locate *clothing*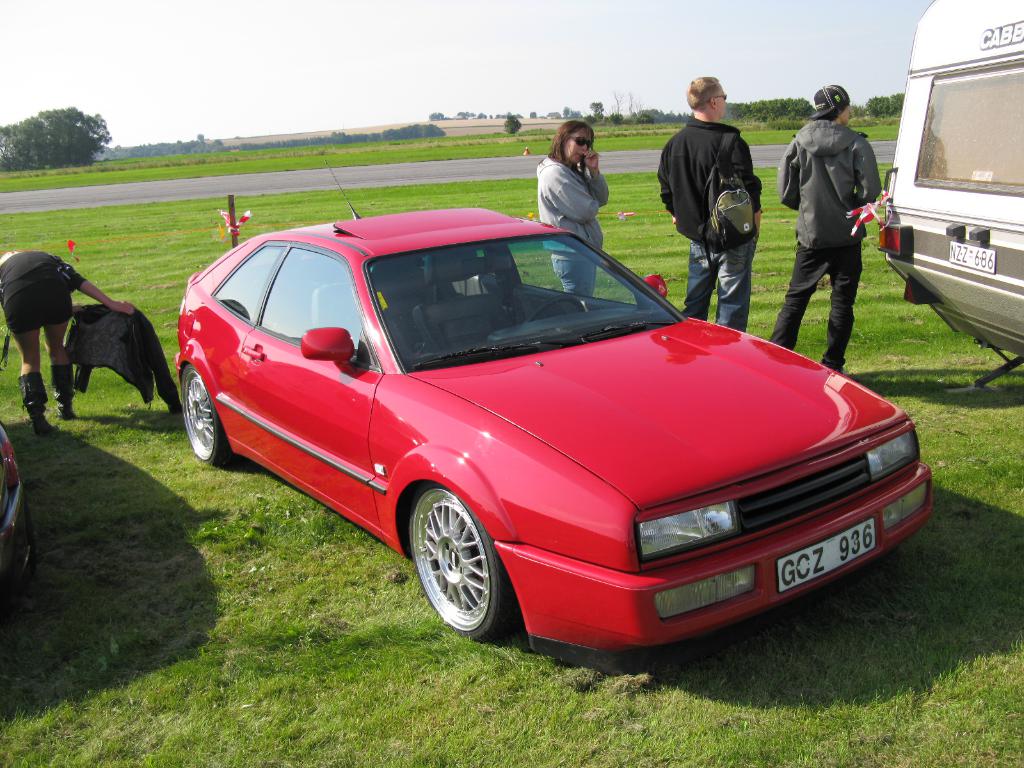
Rect(650, 116, 763, 330)
